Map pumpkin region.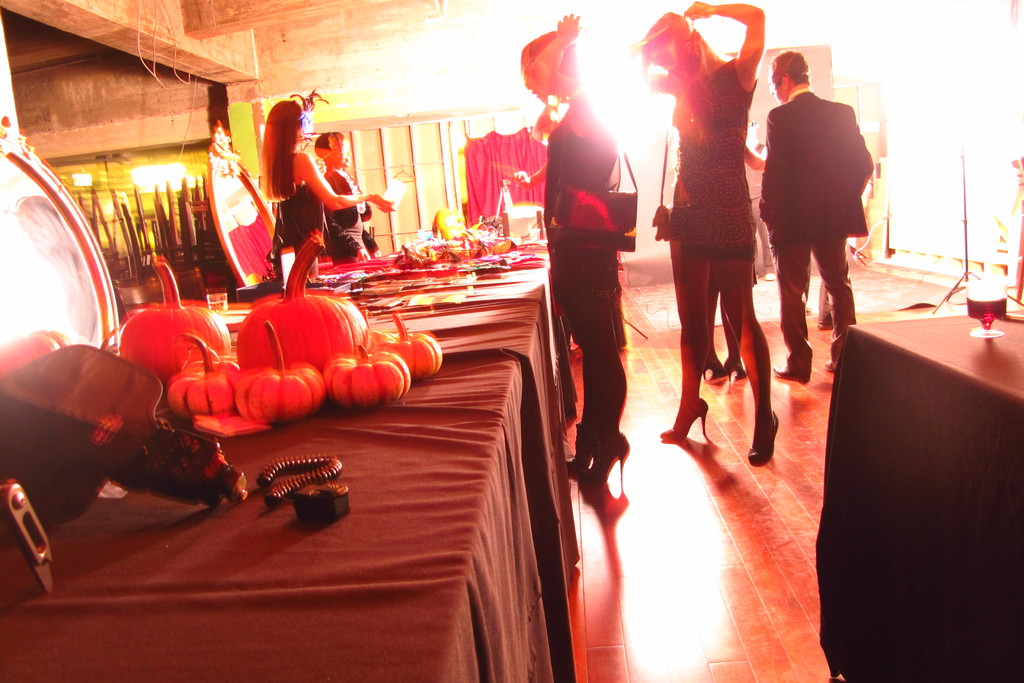
Mapped to 235/231/365/370.
